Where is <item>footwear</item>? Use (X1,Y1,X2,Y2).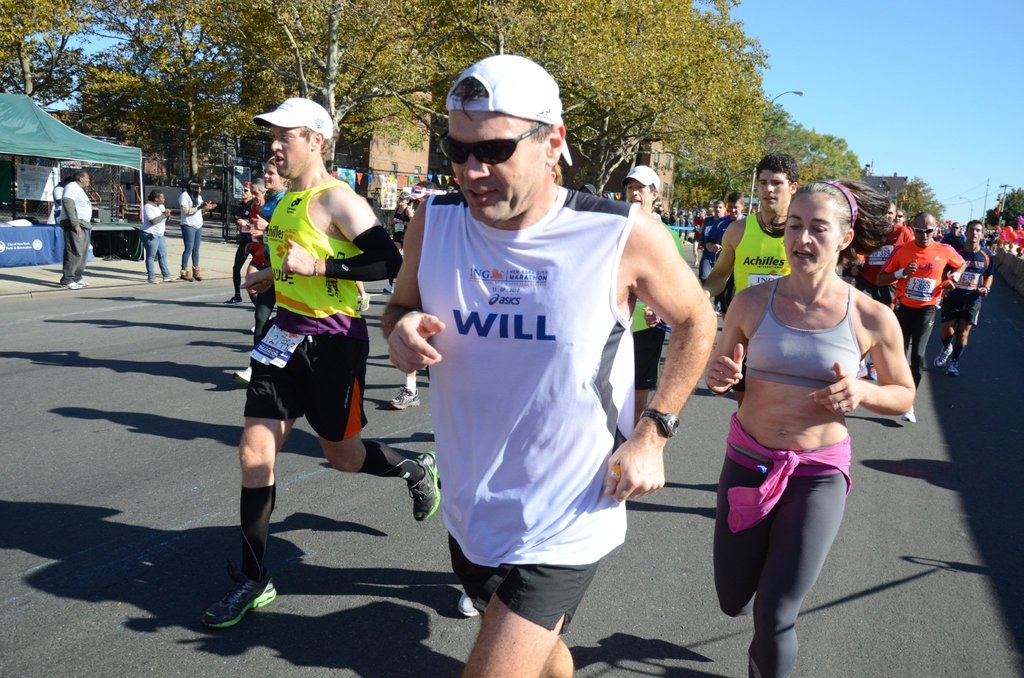
(388,389,427,412).
